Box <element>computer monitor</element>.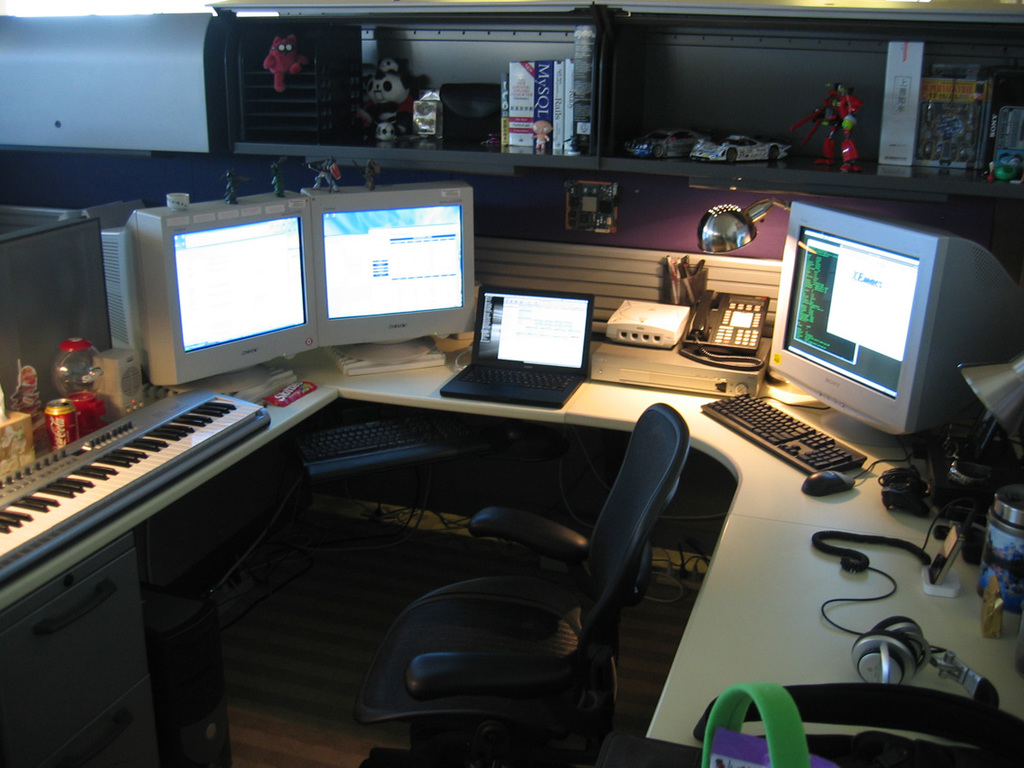
locate(134, 202, 318, 389).
